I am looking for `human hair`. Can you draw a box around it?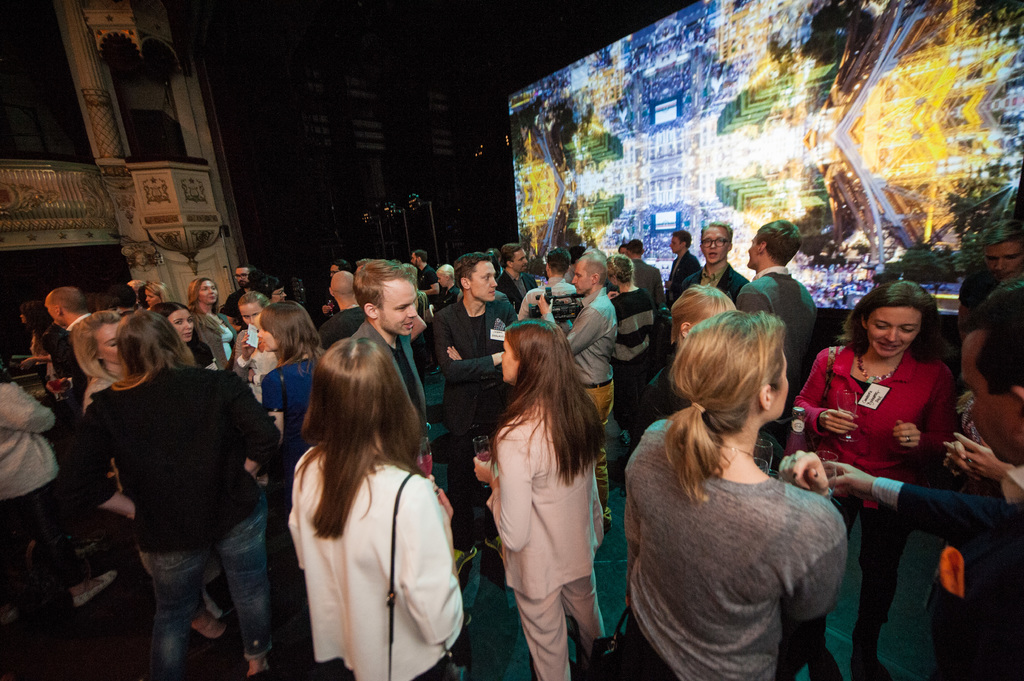
Sure, the bounding box is {"left": 236, "top": 289, "right": 271, "bottom": 311}.
